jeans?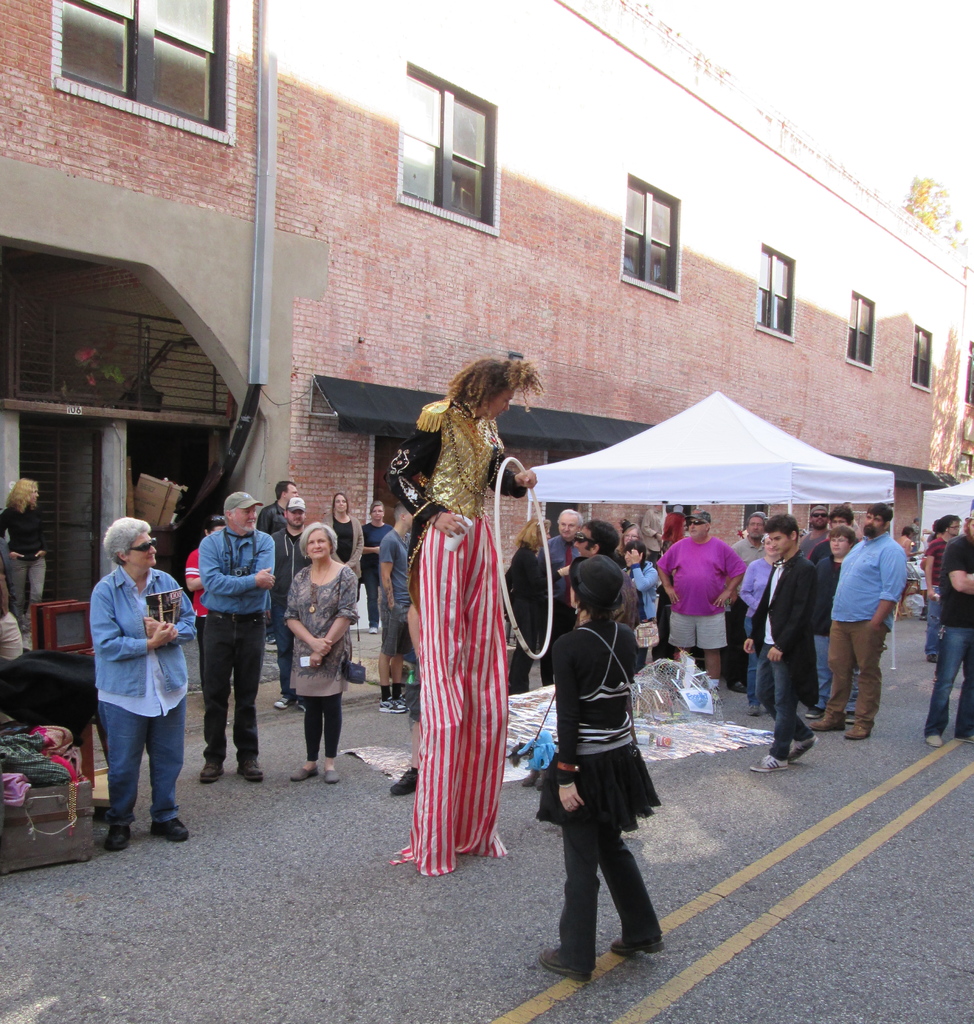
left=743, top=617, right=763, bottom=705
